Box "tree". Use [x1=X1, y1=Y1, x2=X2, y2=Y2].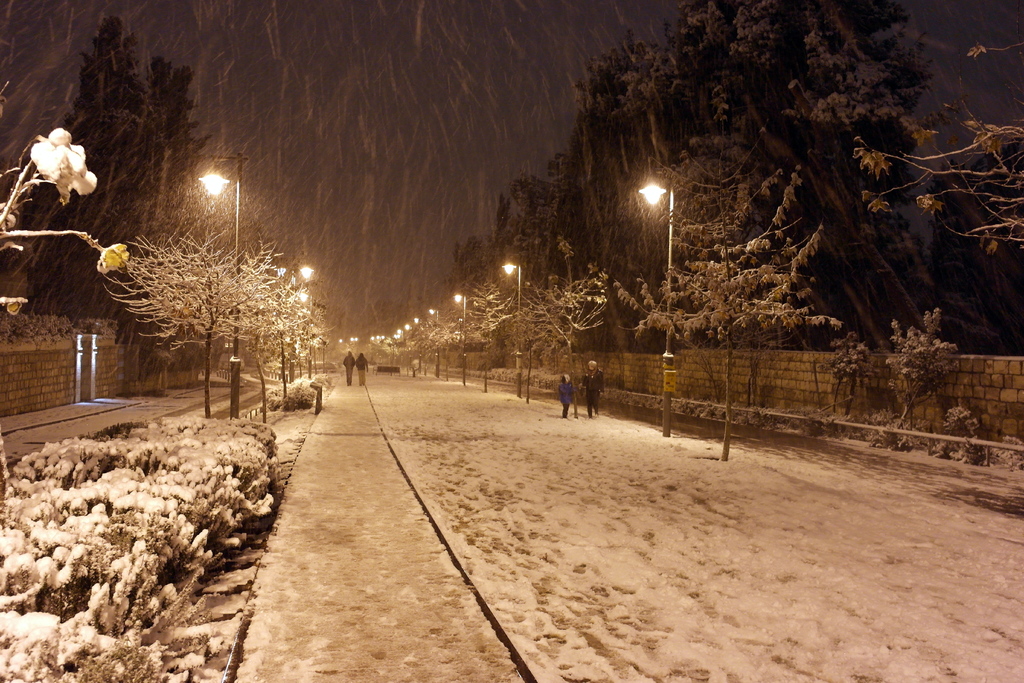
[x1=453, y1=111, x2=659, y2=352].
